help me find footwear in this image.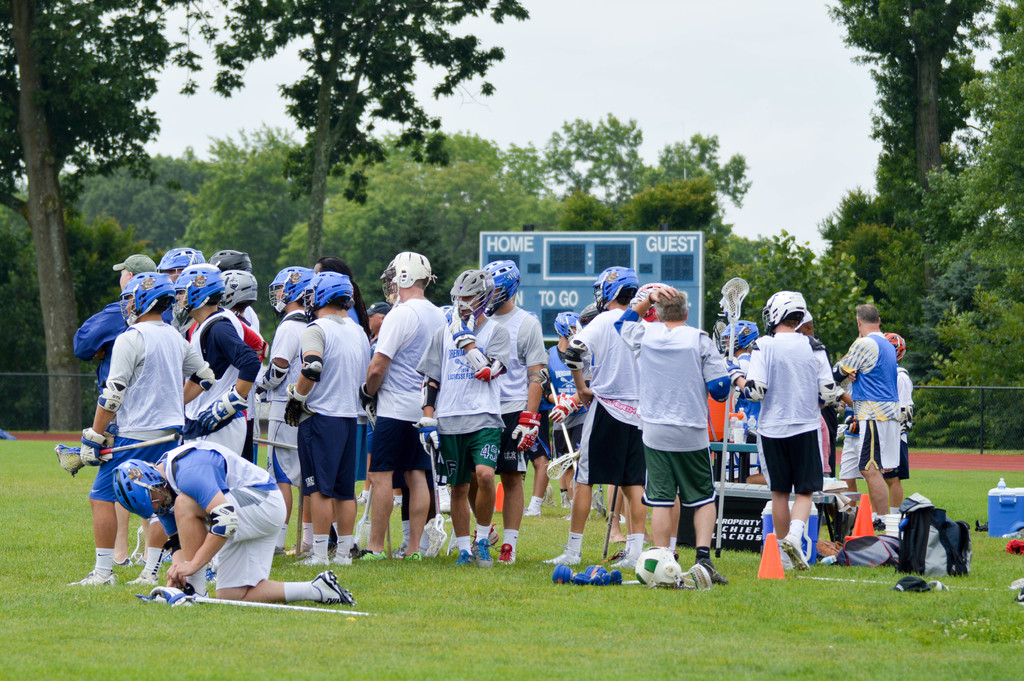
Found it: crop(544, 551, 583, 566).
